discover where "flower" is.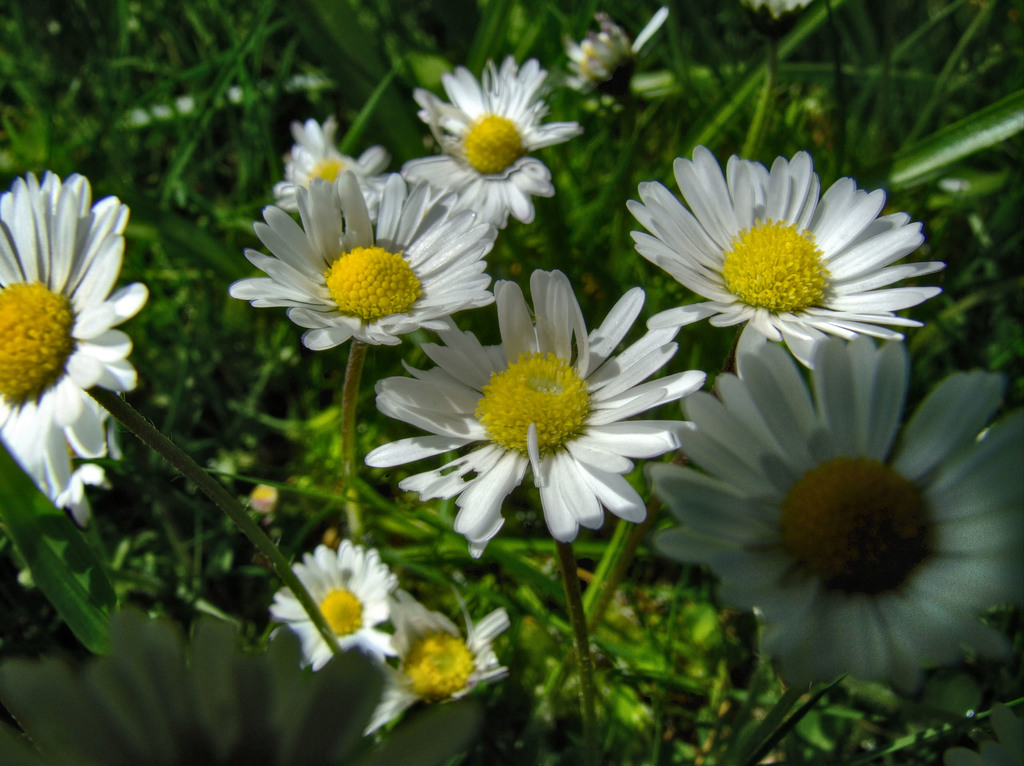
Discovered at rect(624, 141, 945, 380).
